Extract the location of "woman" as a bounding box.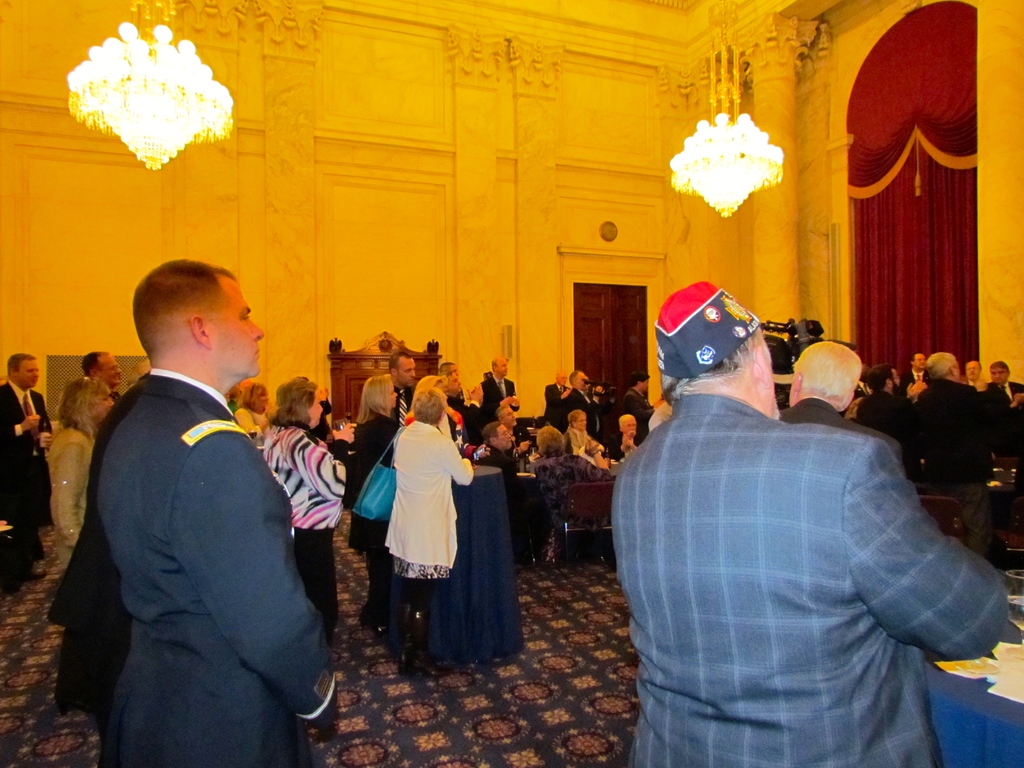
346:373:404:632.
